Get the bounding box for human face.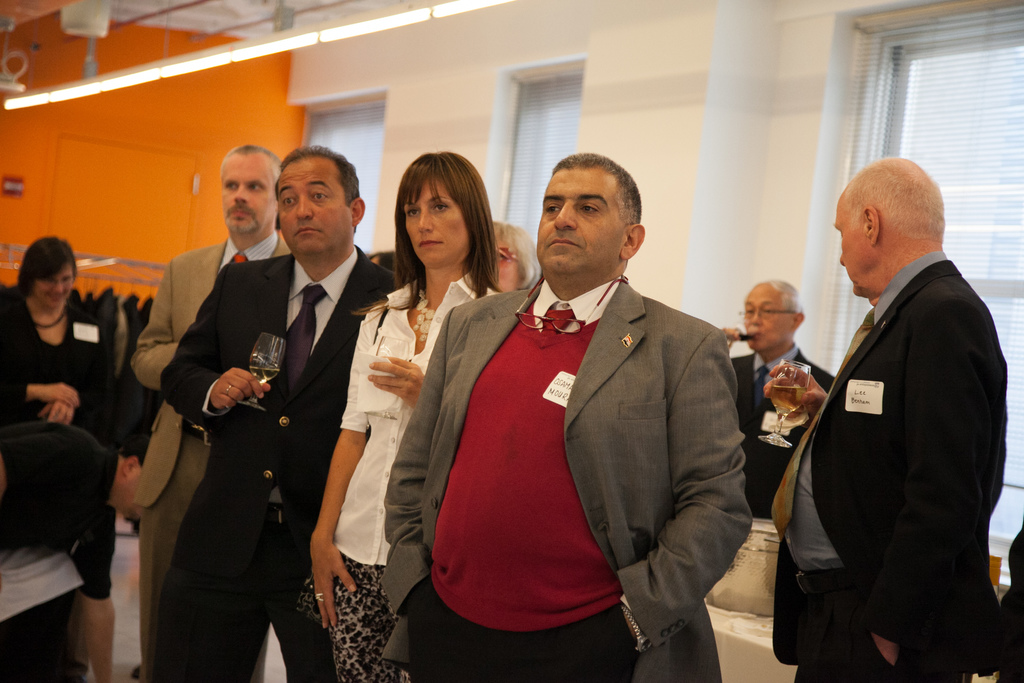
<bbox>33, 265, 72, 313</bbox>.
